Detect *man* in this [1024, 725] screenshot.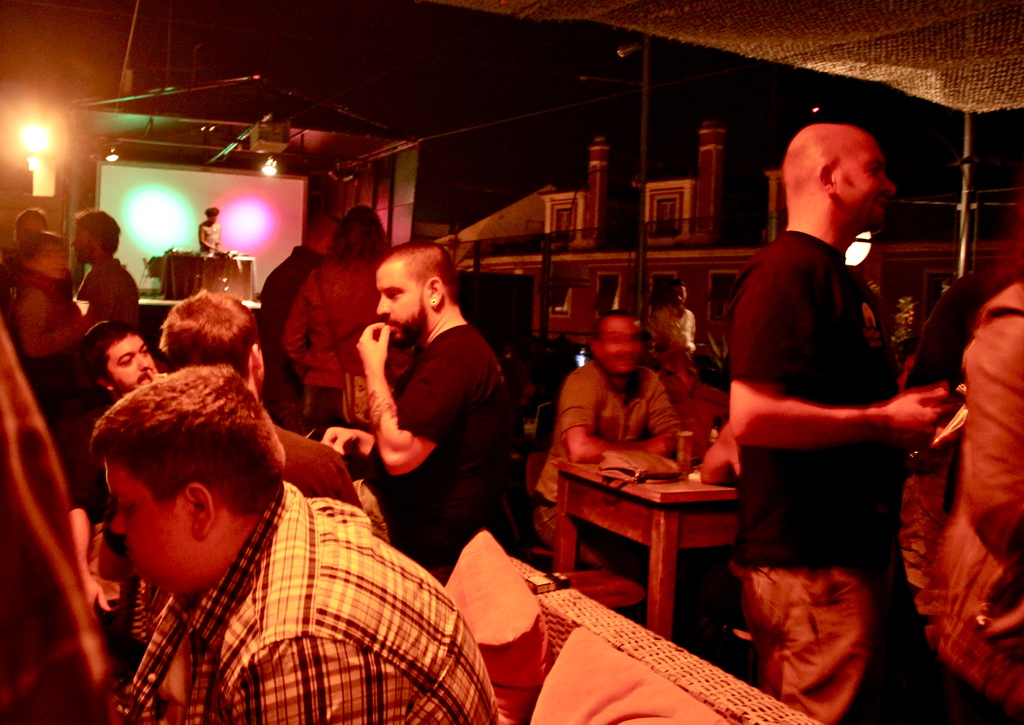
Detection: x1=649, y1=282, x2=695, y2=358.
